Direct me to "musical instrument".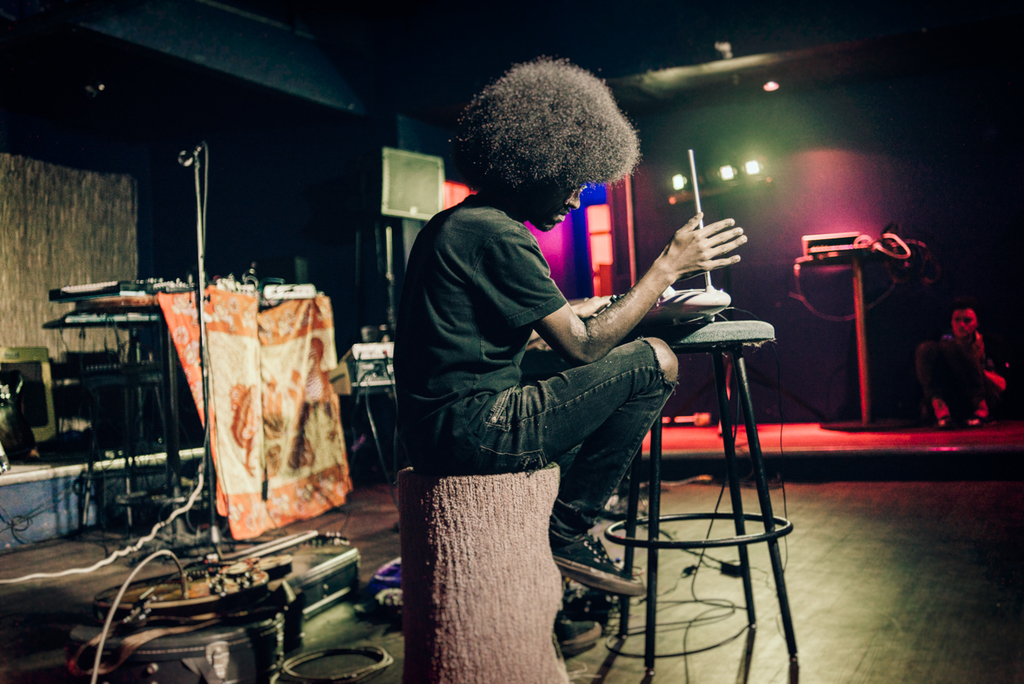
Direction: Rect(597, 278, 740, 319).
